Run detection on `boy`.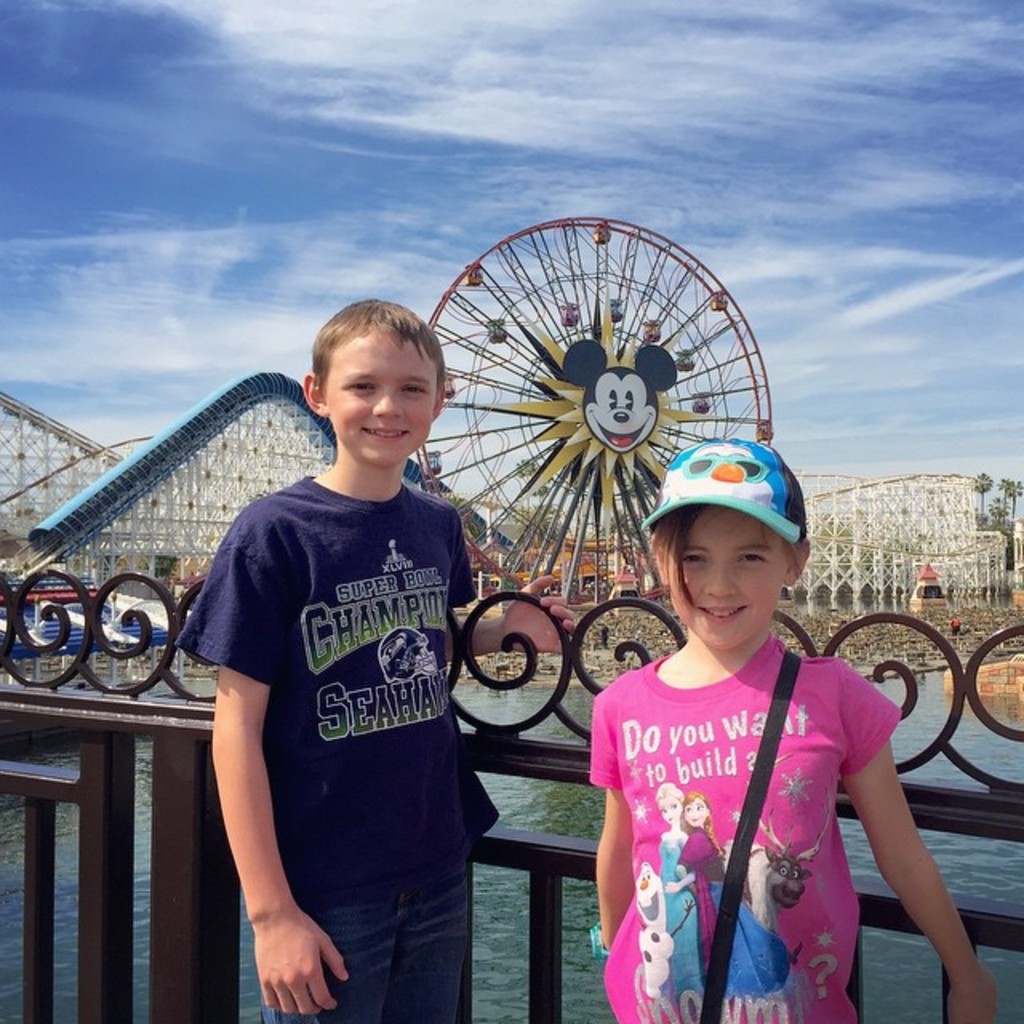
Result: locate(171, 298, 598, 1022).
